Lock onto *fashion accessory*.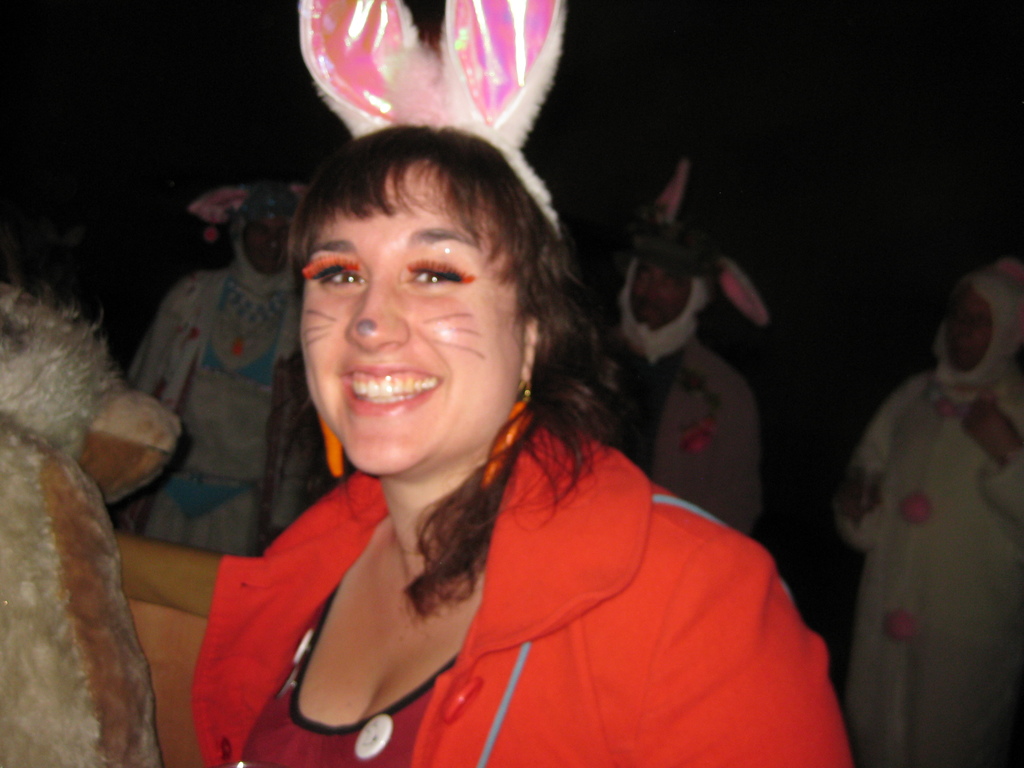
Locked: <box>296,0,561,229</box>.
